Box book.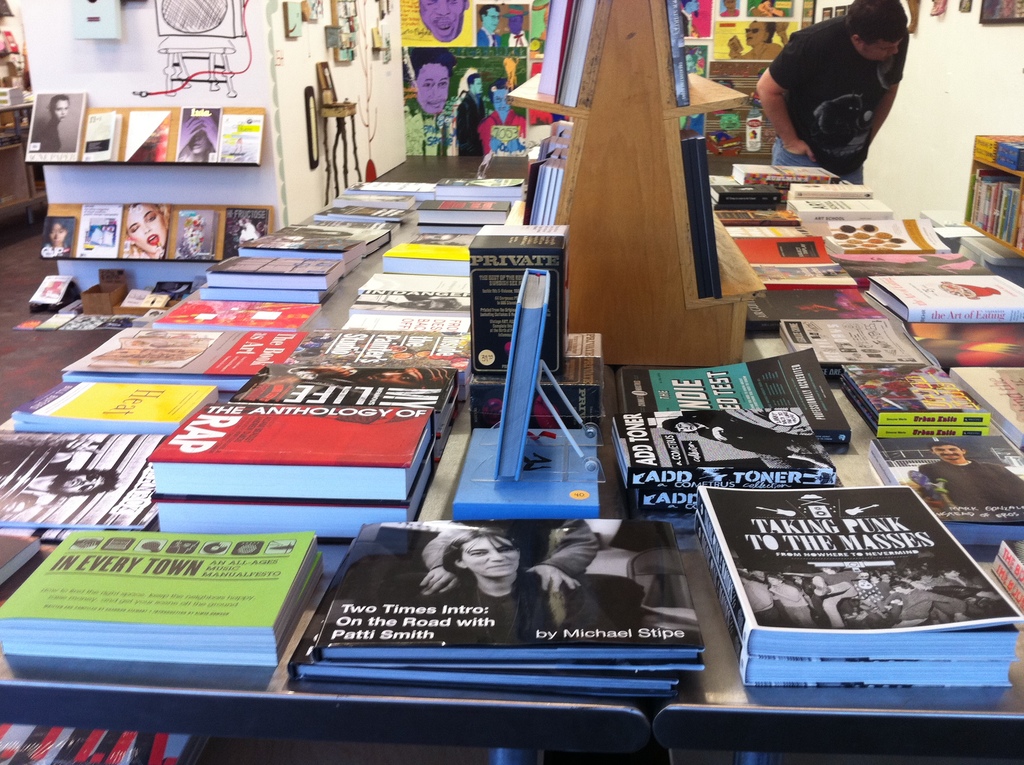
60 307 109 330.
